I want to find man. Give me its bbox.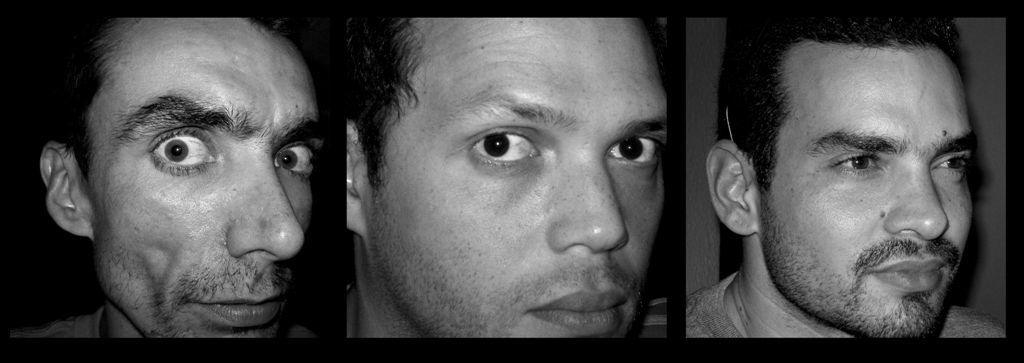
6/12/325/340.
